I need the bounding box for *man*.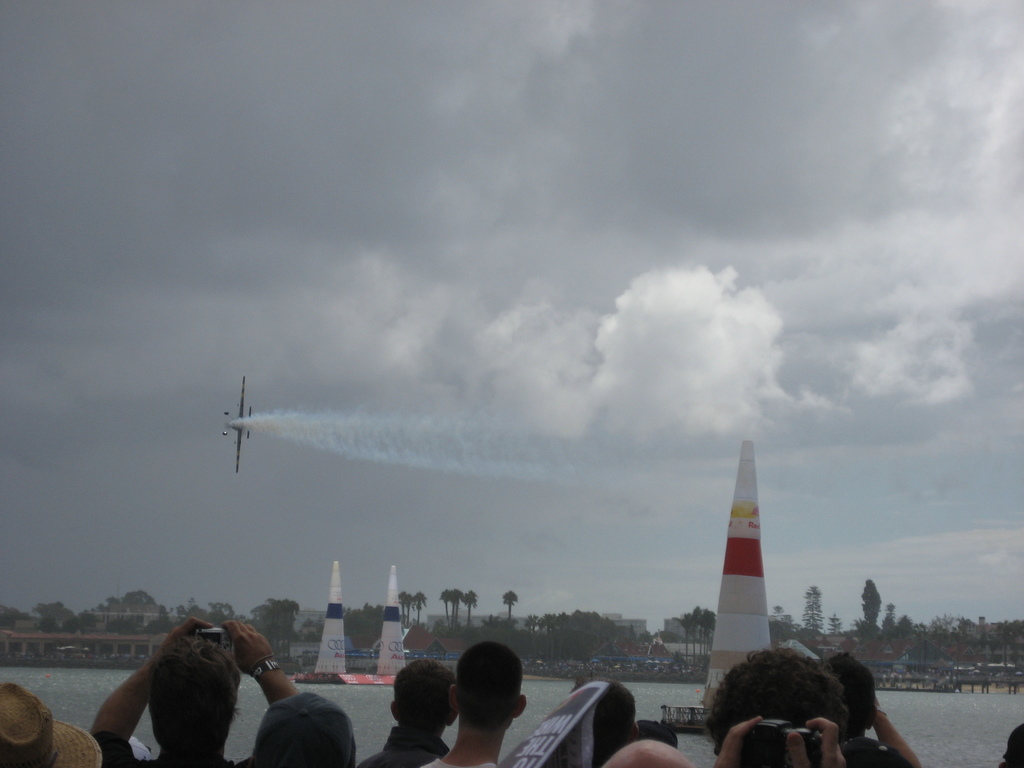
Here it is: x1=355, y1=657, x2=451, y2=767.
